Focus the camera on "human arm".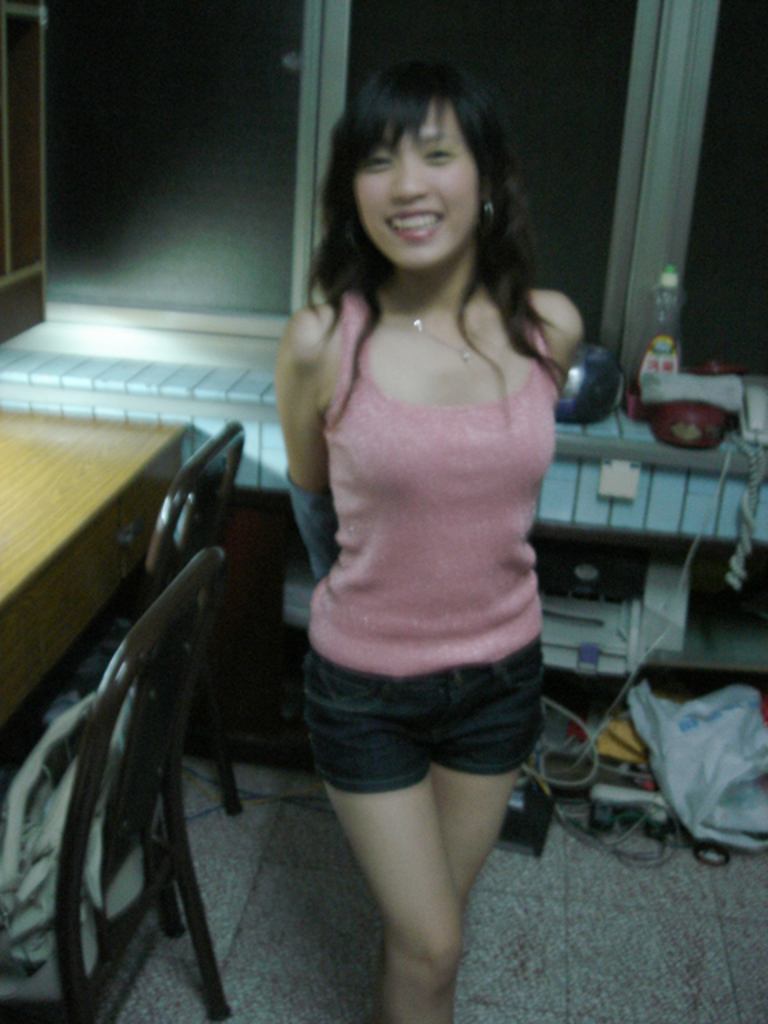
Focus region: {"left": 528, "top": 286, "right": 576, "bottom": 394}.
